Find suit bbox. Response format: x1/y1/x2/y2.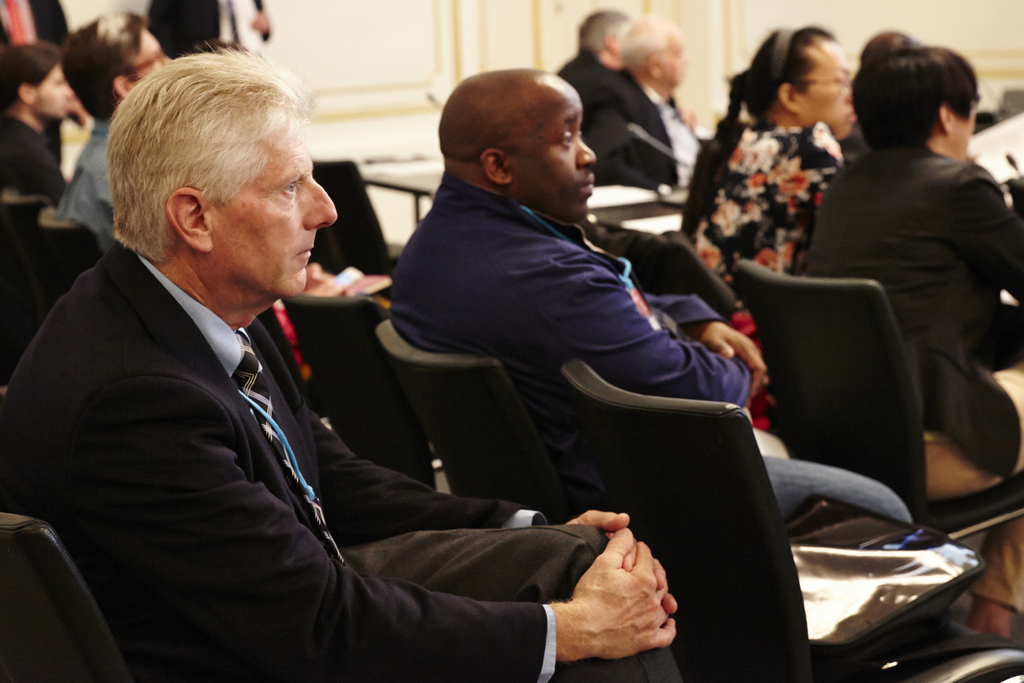
580/63/698/198.
